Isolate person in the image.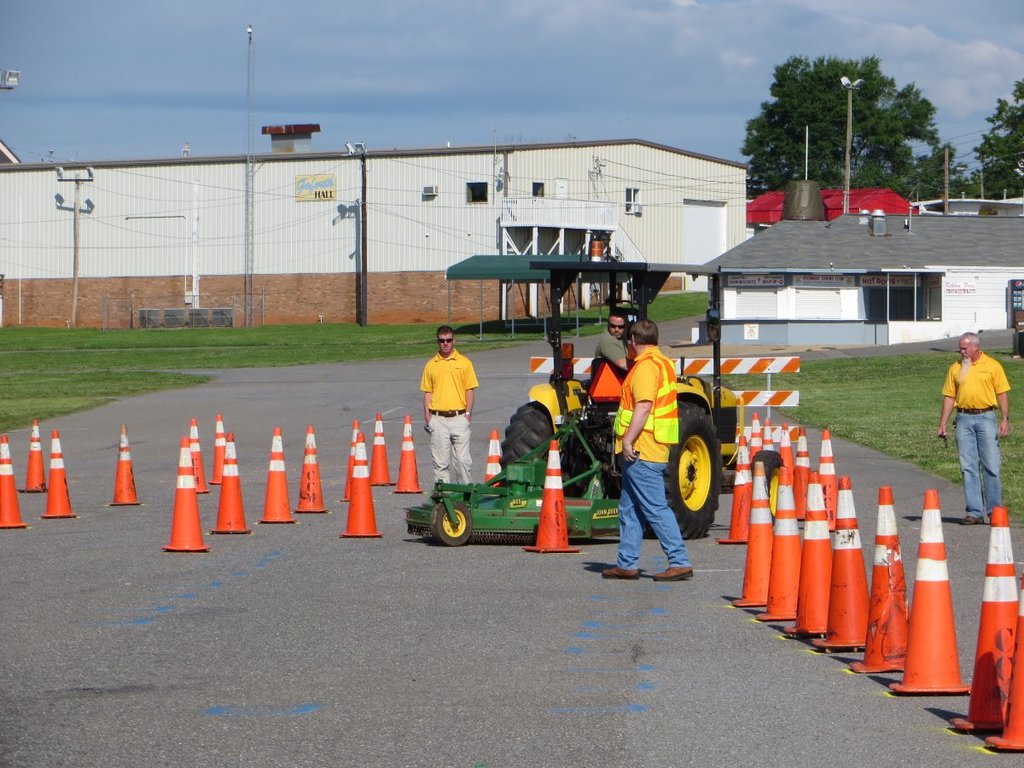
Isolated region: 934, 328, 1015, 533.
